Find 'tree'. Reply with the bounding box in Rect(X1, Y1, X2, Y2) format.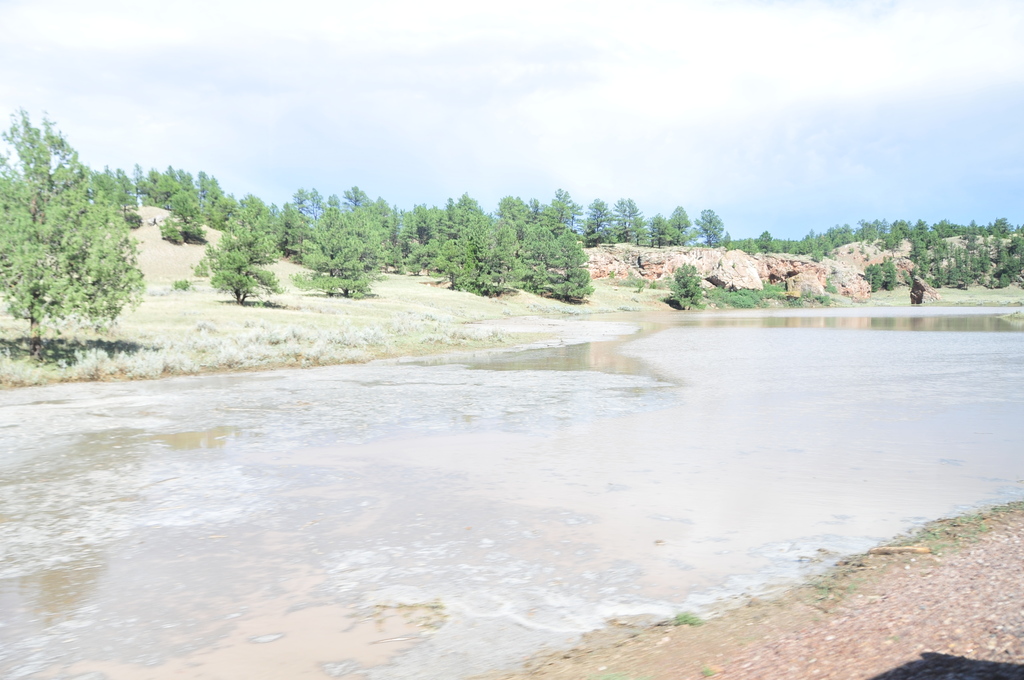
Rect(672, 207, 701, 250).
